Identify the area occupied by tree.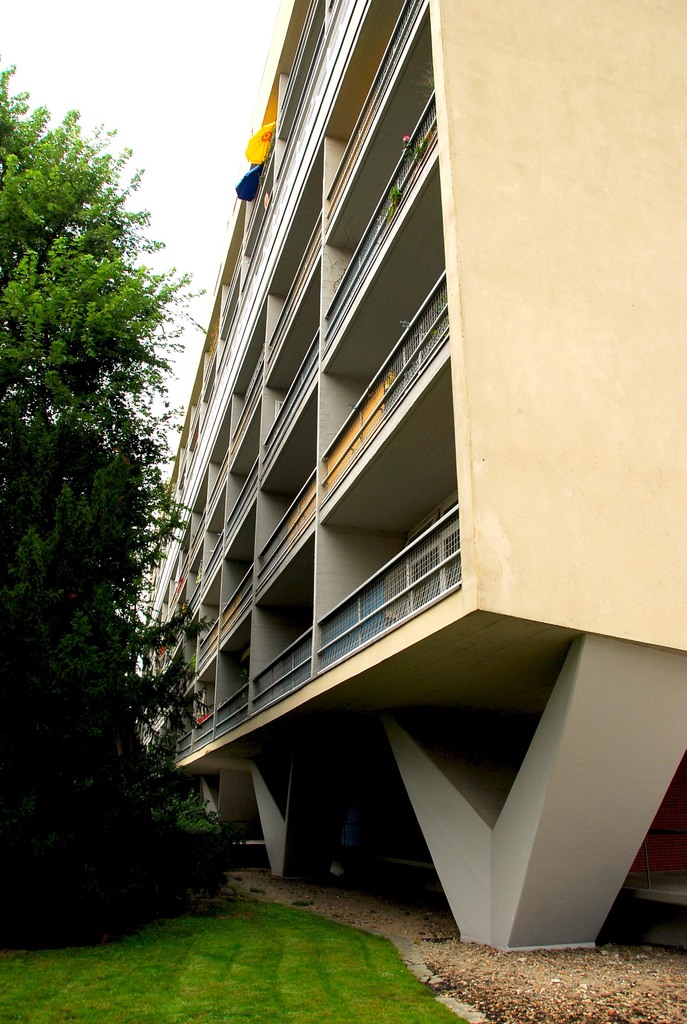
Area: left=6, top=90, right=196, bottom=920.
